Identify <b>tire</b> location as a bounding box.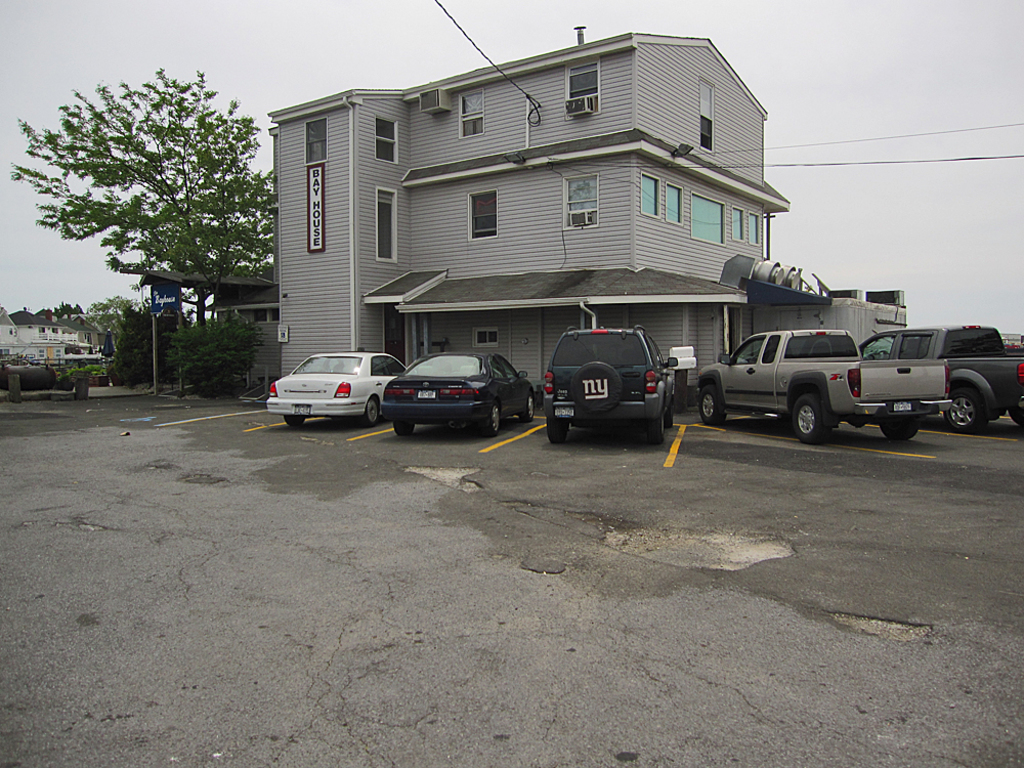
(881, 409, 920, 443).
